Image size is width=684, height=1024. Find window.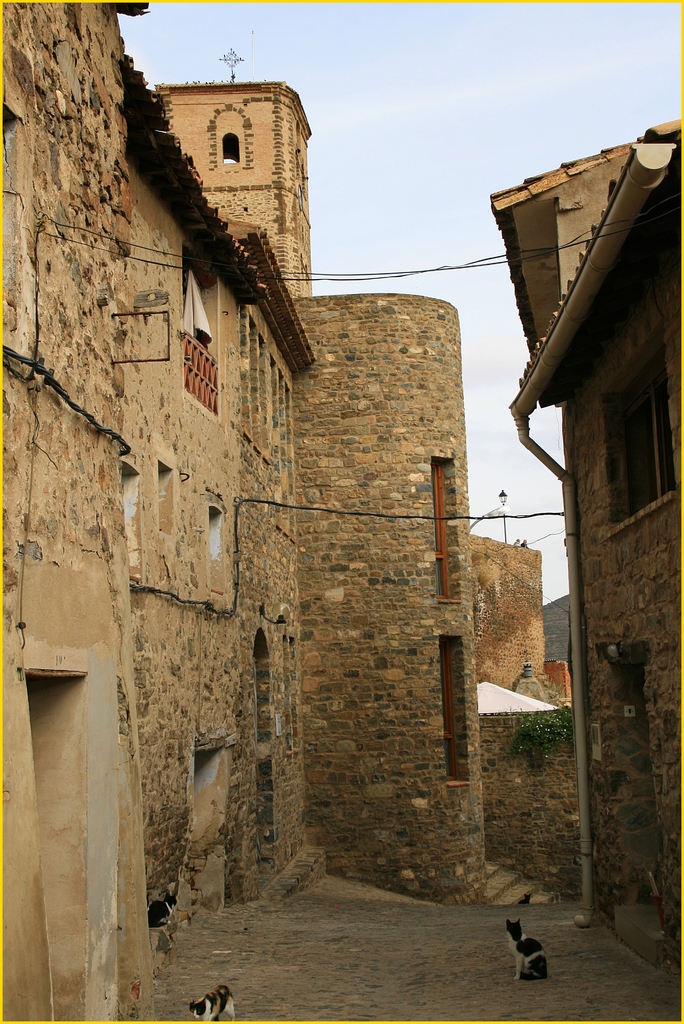
x1=439, y1=637, x2=470, y2=784.
